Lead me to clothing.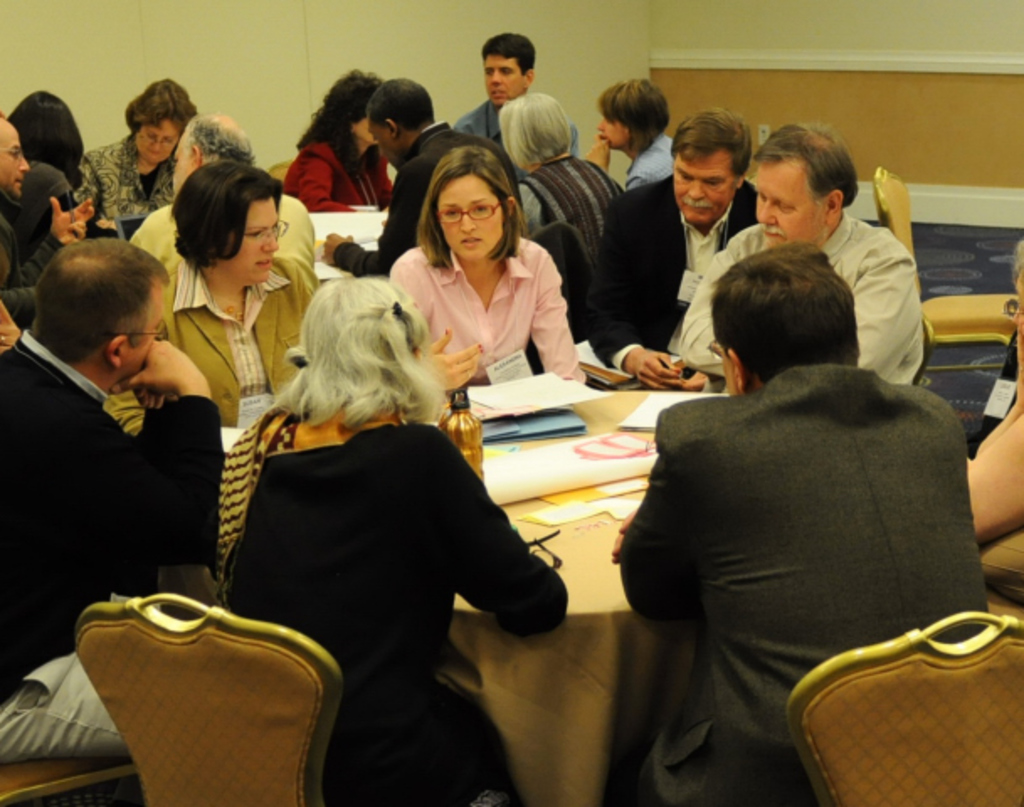
Lead to <region>387, 229, 595, 385</region>.
